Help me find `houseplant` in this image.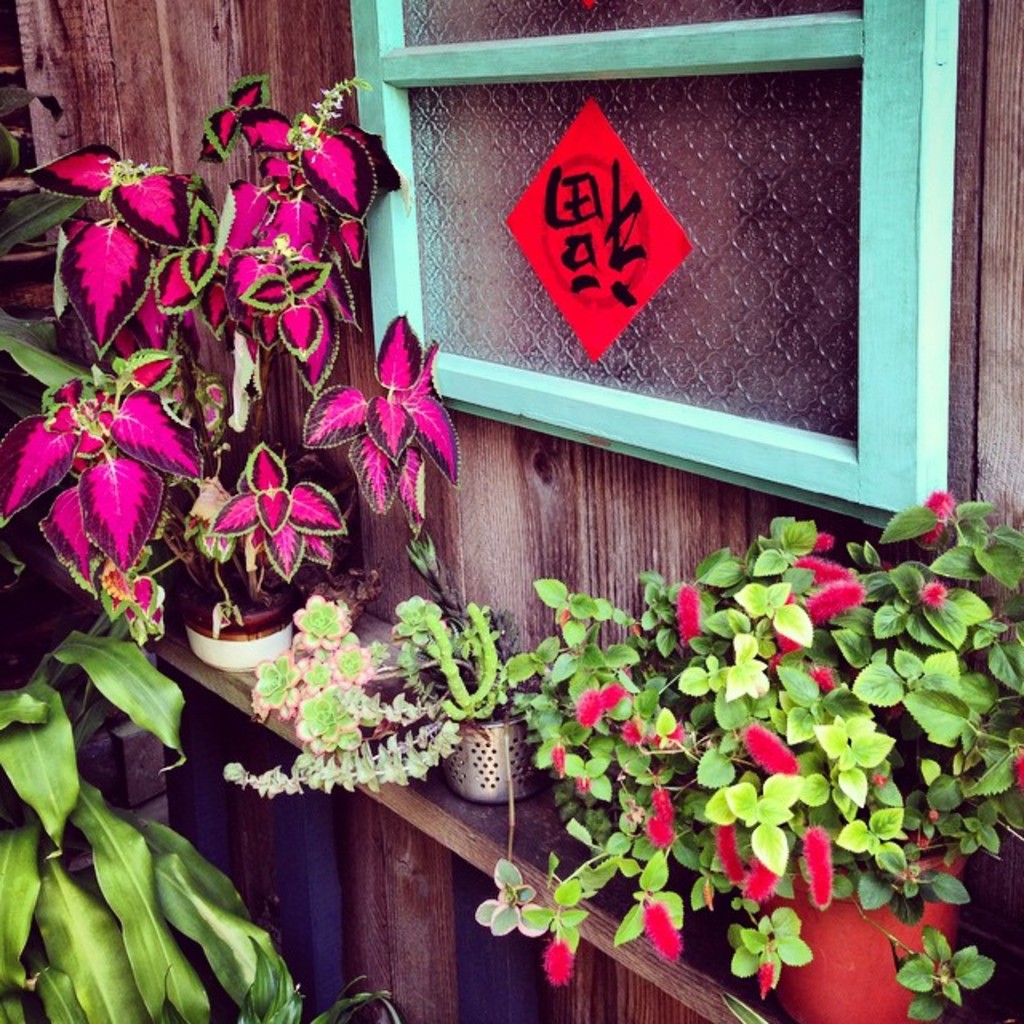
Found it: (left=219, top=589, right=552, bottom=800).
